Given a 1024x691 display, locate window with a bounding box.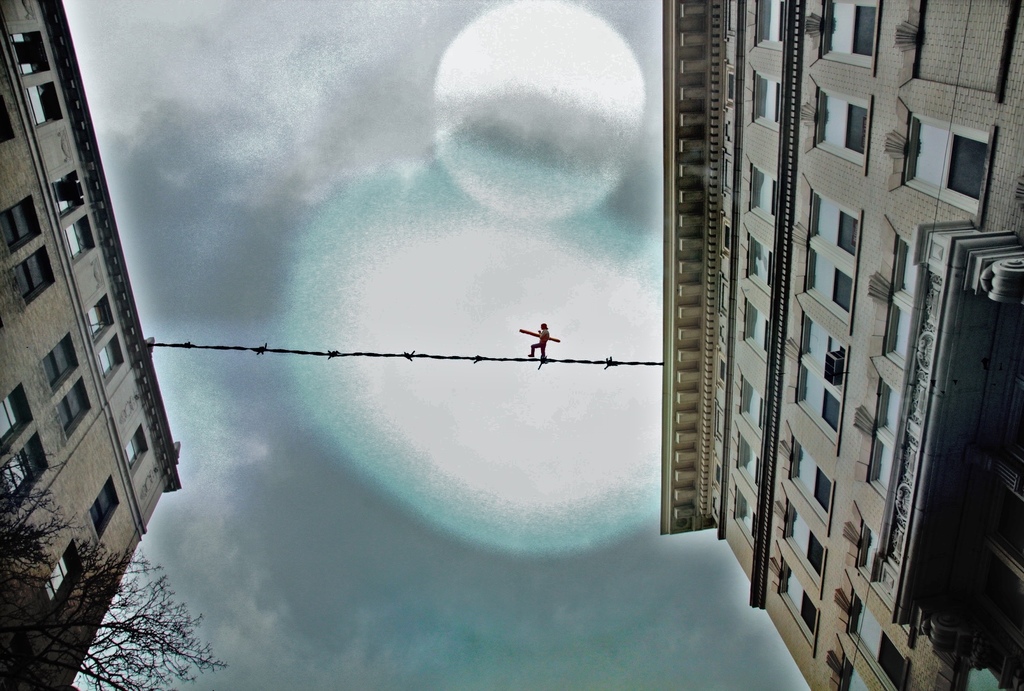
Located: (left=786, top=509, right=820, bottom=592).
